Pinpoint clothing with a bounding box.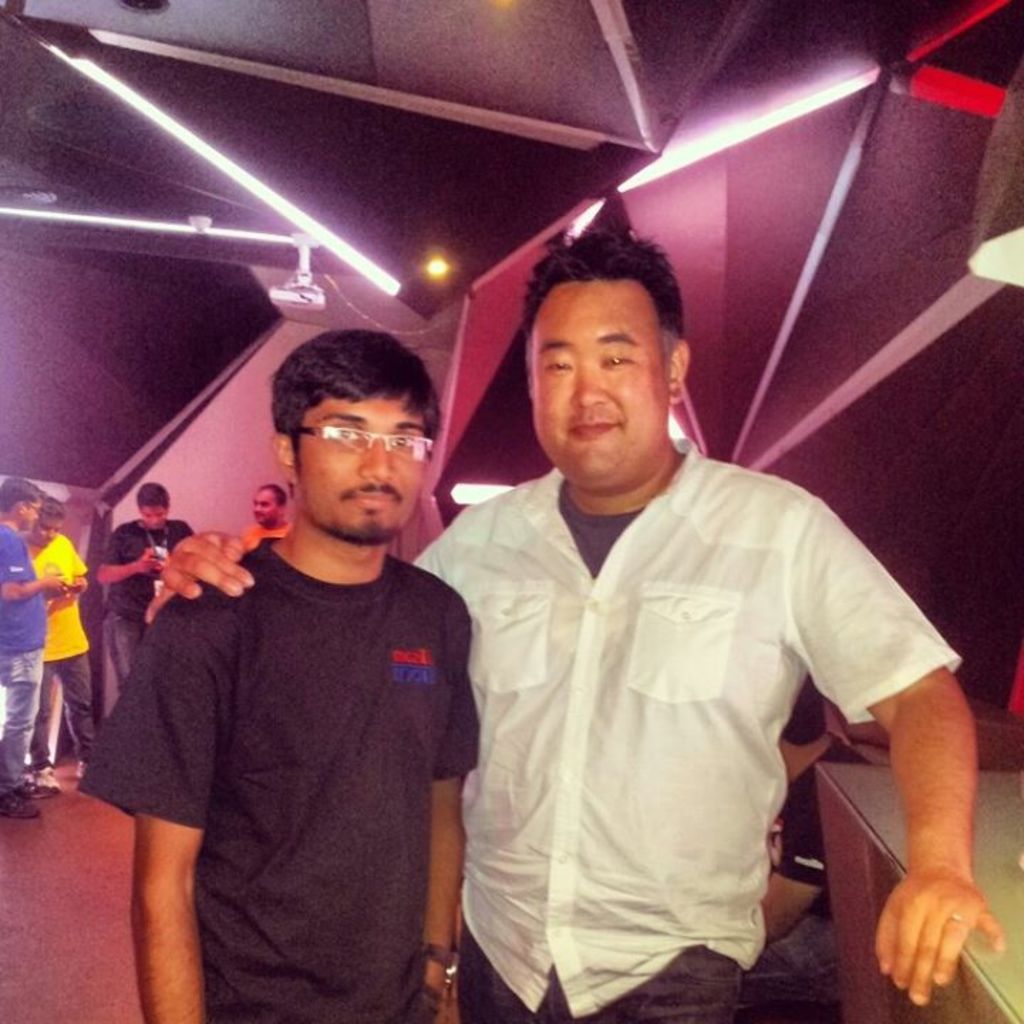
bbox=[104, 519, 198, 710].
